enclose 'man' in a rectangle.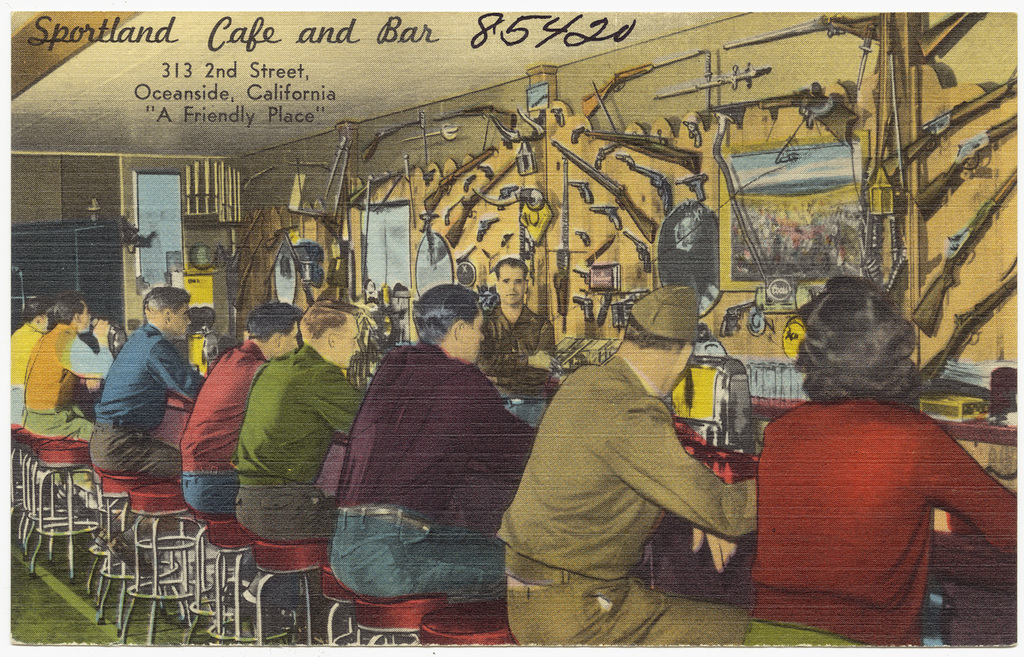
(501,285,754,654).
